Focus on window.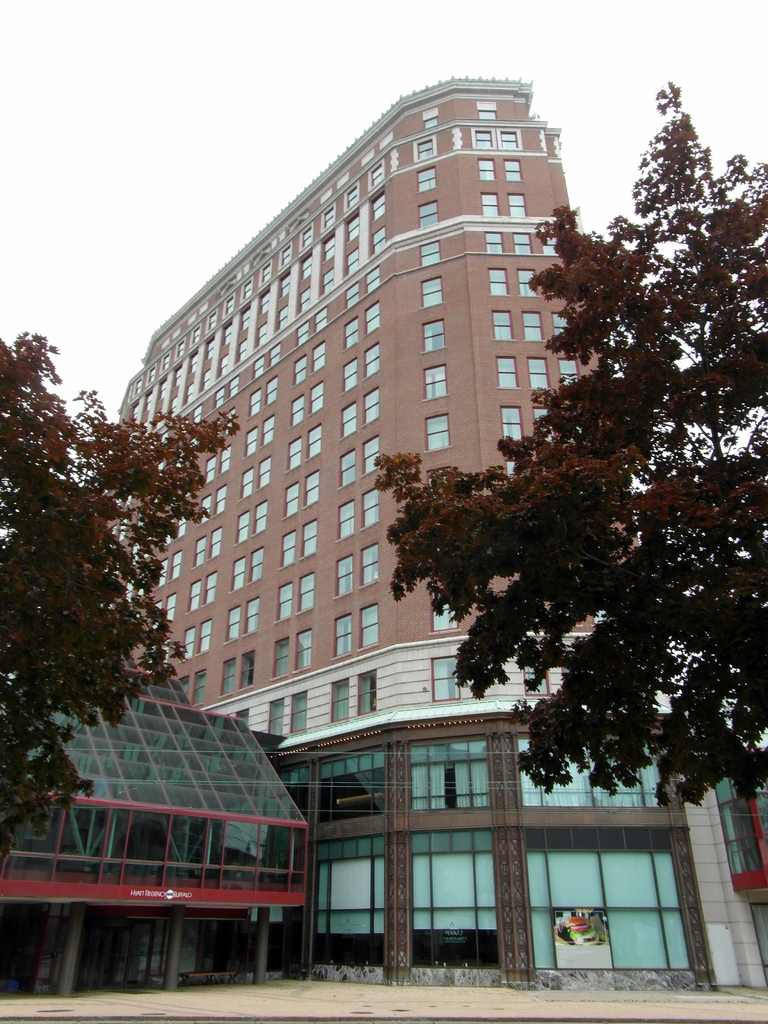
Focused at [x1=277, y1=303, x2=289, y2=329].
